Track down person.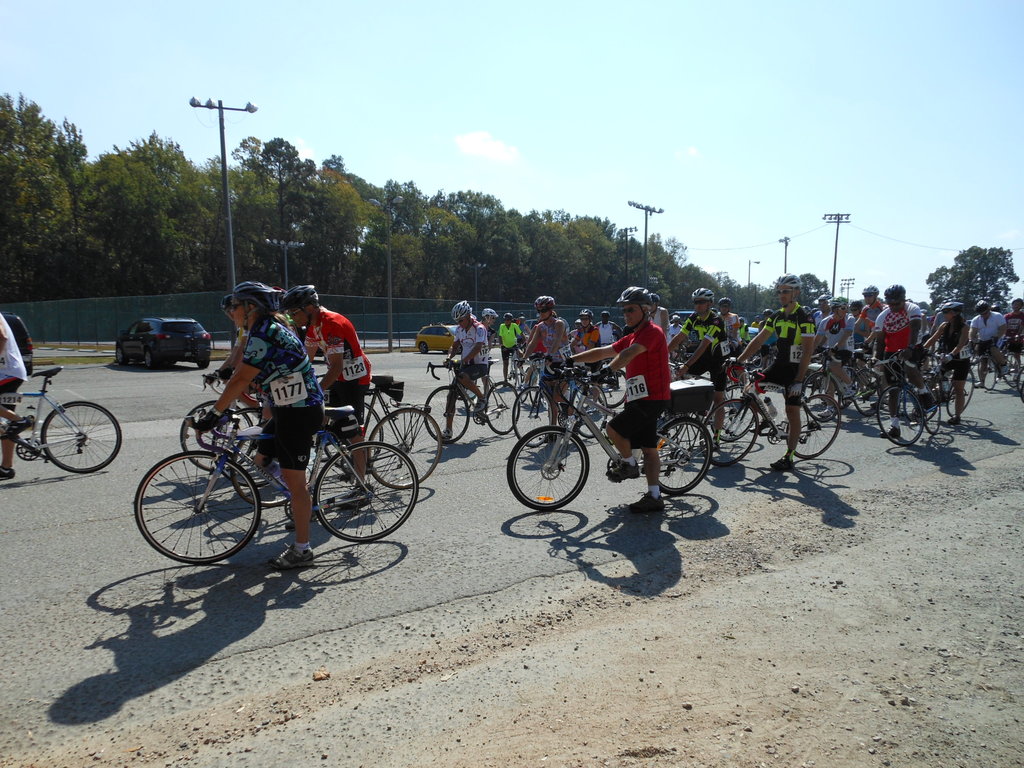
Tracked to l=666, t=284, r=734, b=451.
